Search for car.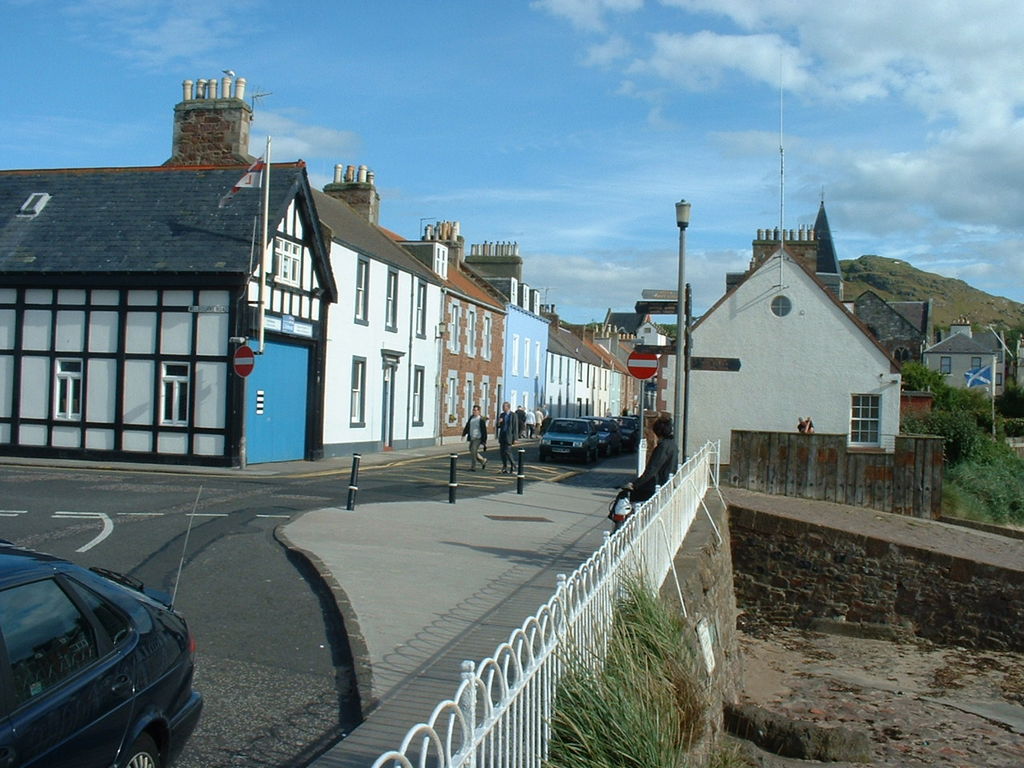
Found at (6,558,198,767).
